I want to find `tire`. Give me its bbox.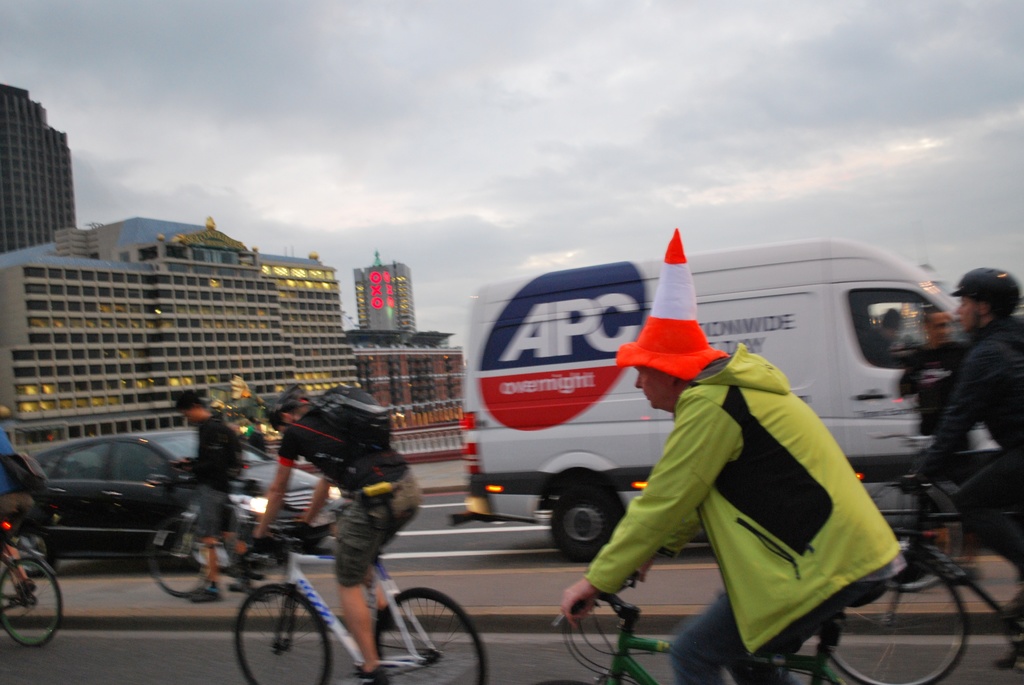
(left=233, top=585, right=332, bottom=684).
